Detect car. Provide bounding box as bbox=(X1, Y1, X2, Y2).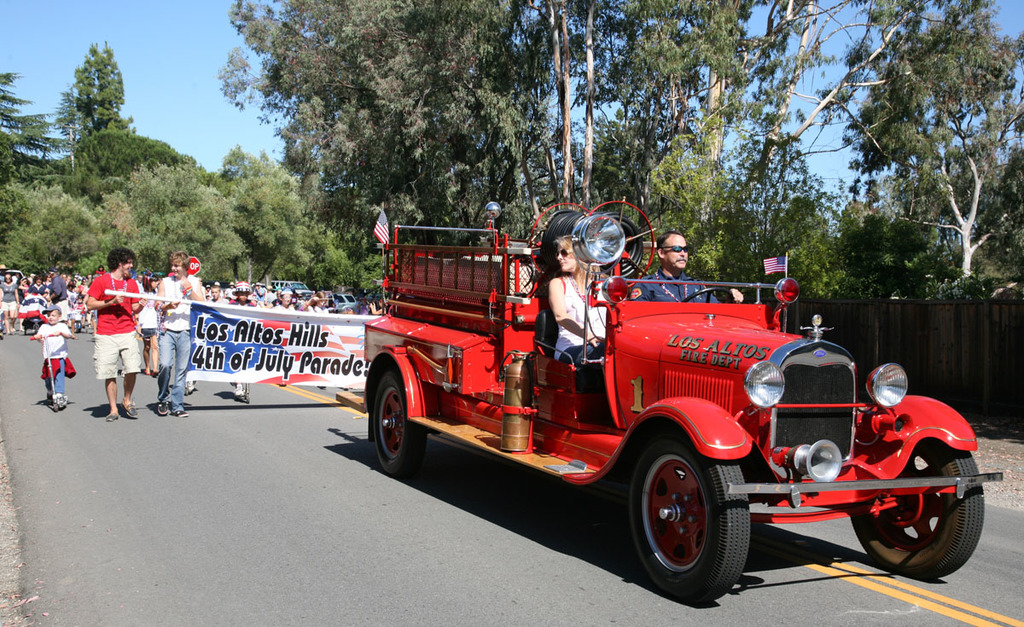
bbox=(301, 292, 358, 311).
